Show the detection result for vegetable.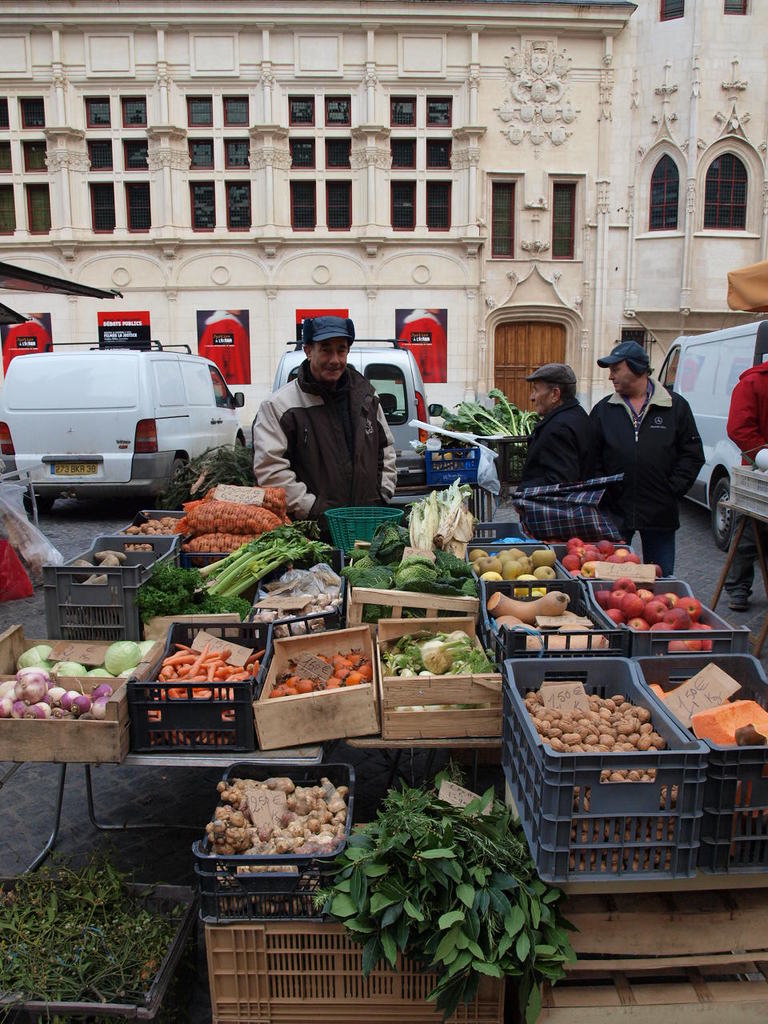
box(50, 660, 86, 675).
